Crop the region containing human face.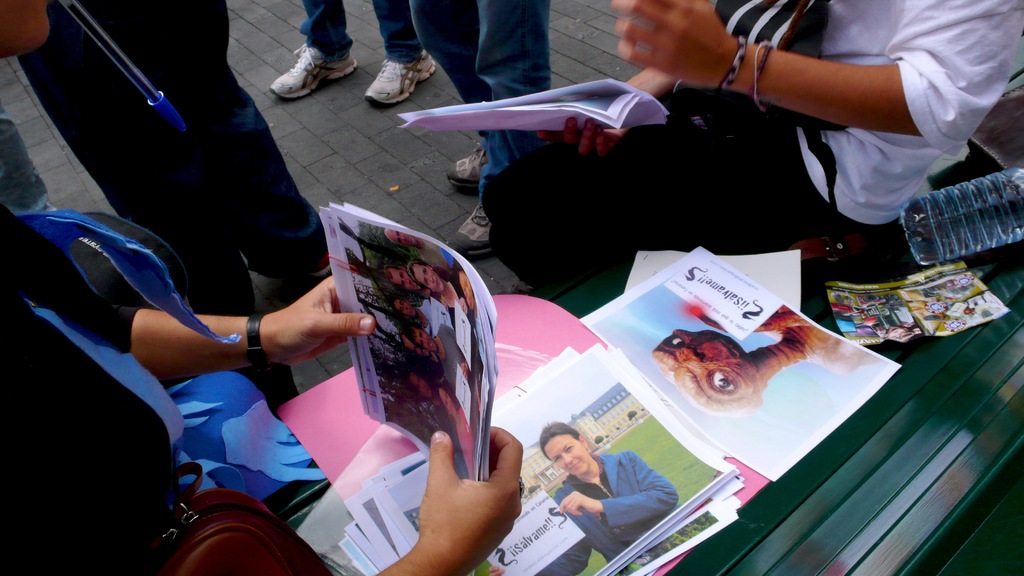
Crop region: crop(543, 437, 589, 476).
